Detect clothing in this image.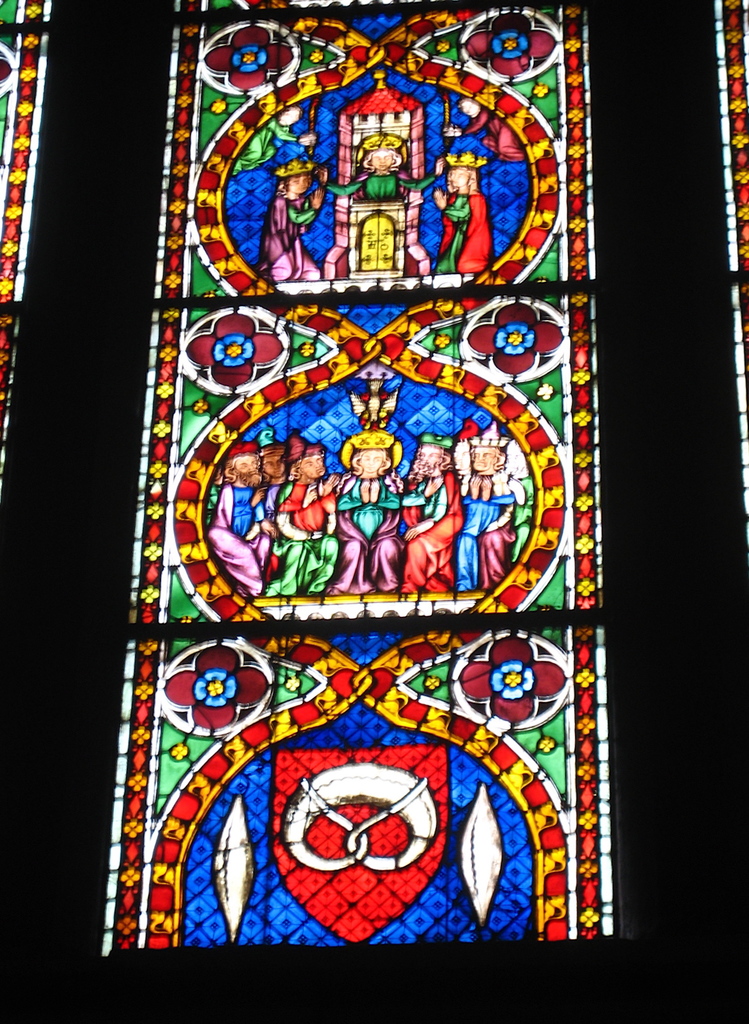
Detection: locate(209, 486, 259, 584).
